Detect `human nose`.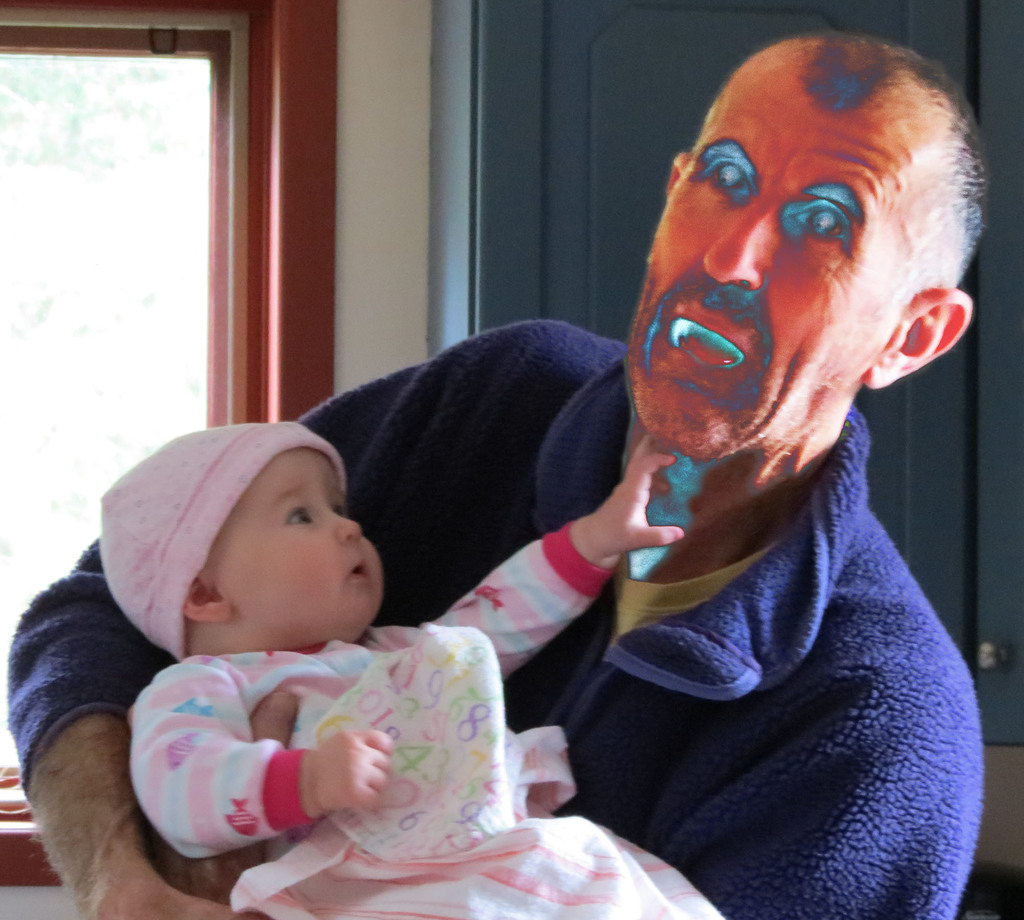
Detected at region(322, 509, 356, 542).
